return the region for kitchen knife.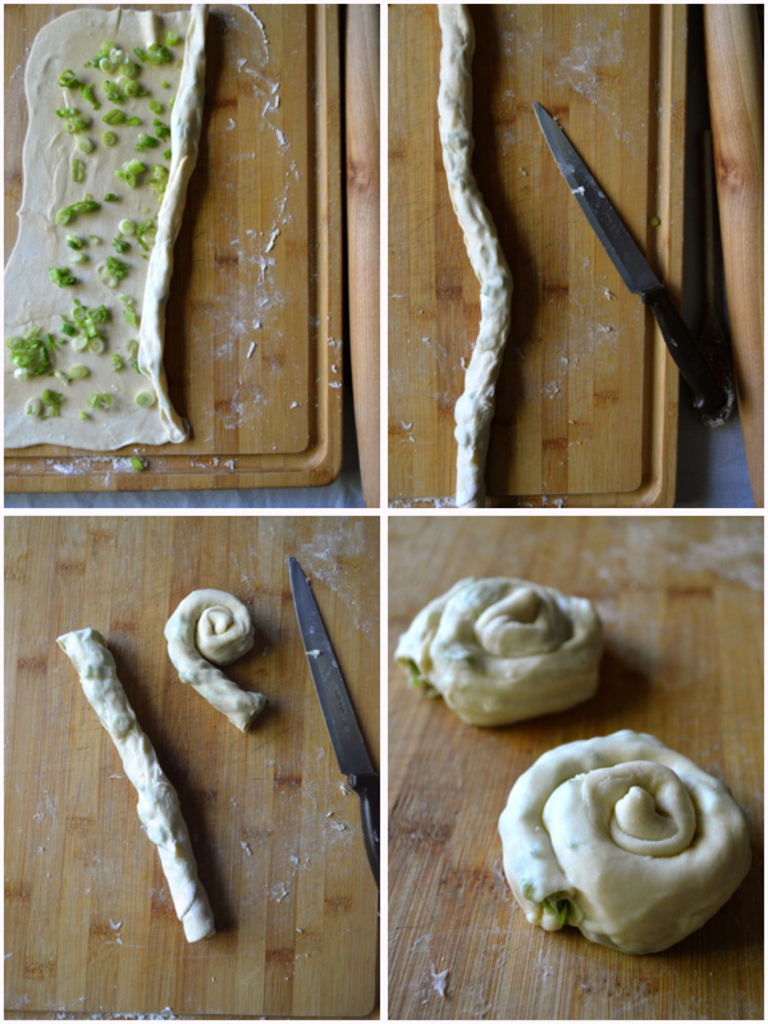
[left=521, top=101, right=737, bottom=429].
